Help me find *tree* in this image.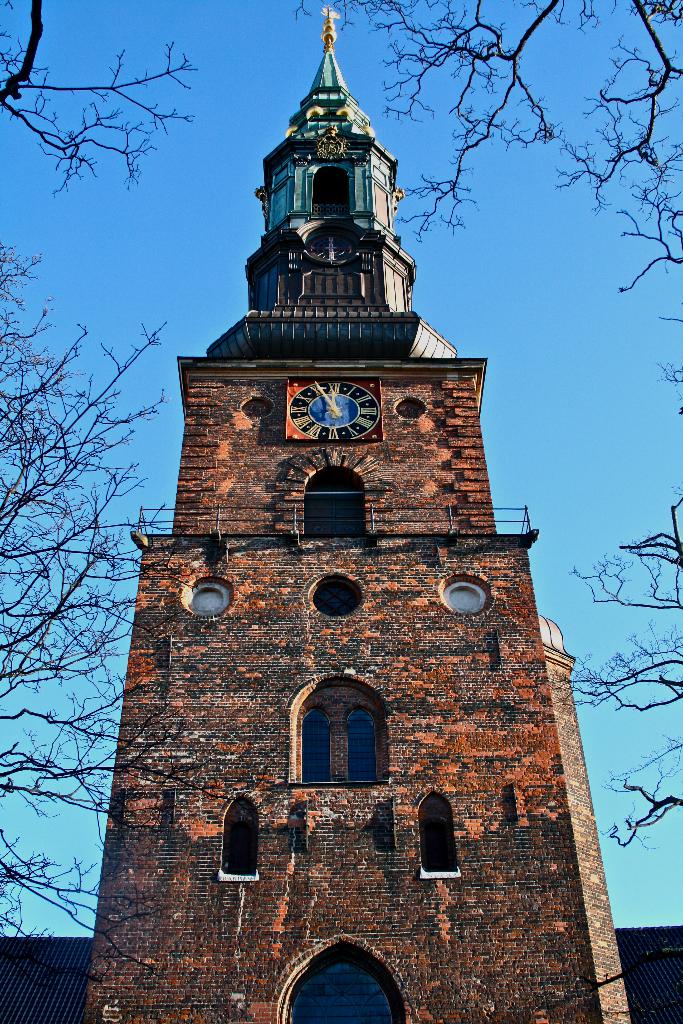
Found it: (543,502,682,859).
